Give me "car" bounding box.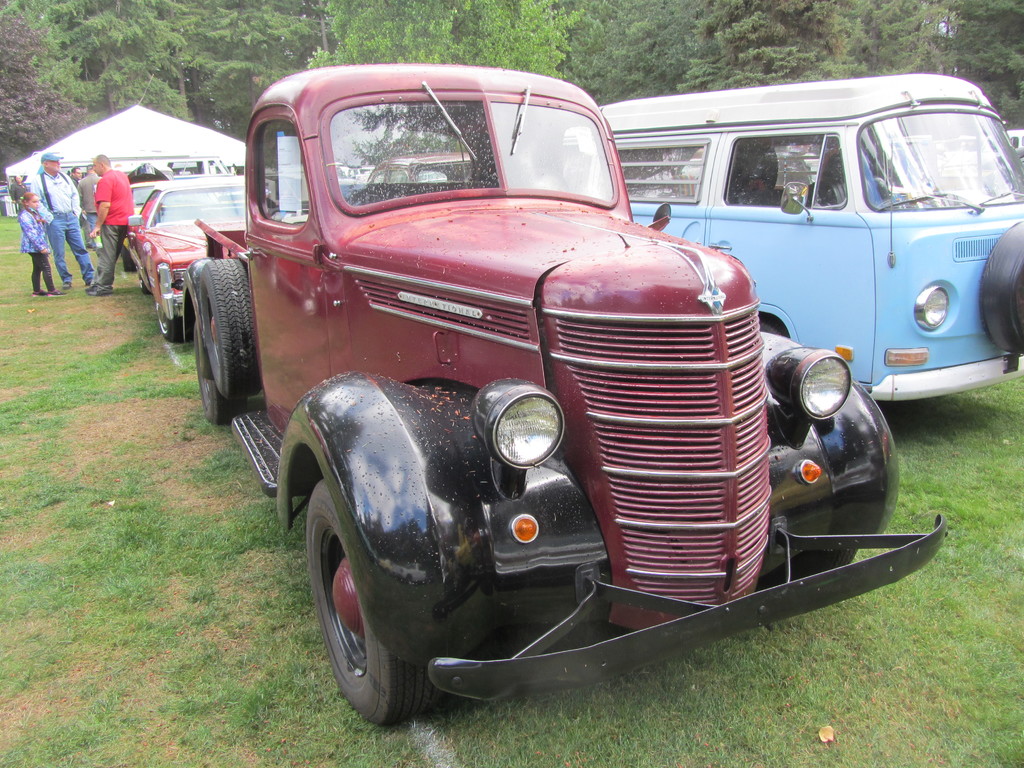
339 177 365 184.
